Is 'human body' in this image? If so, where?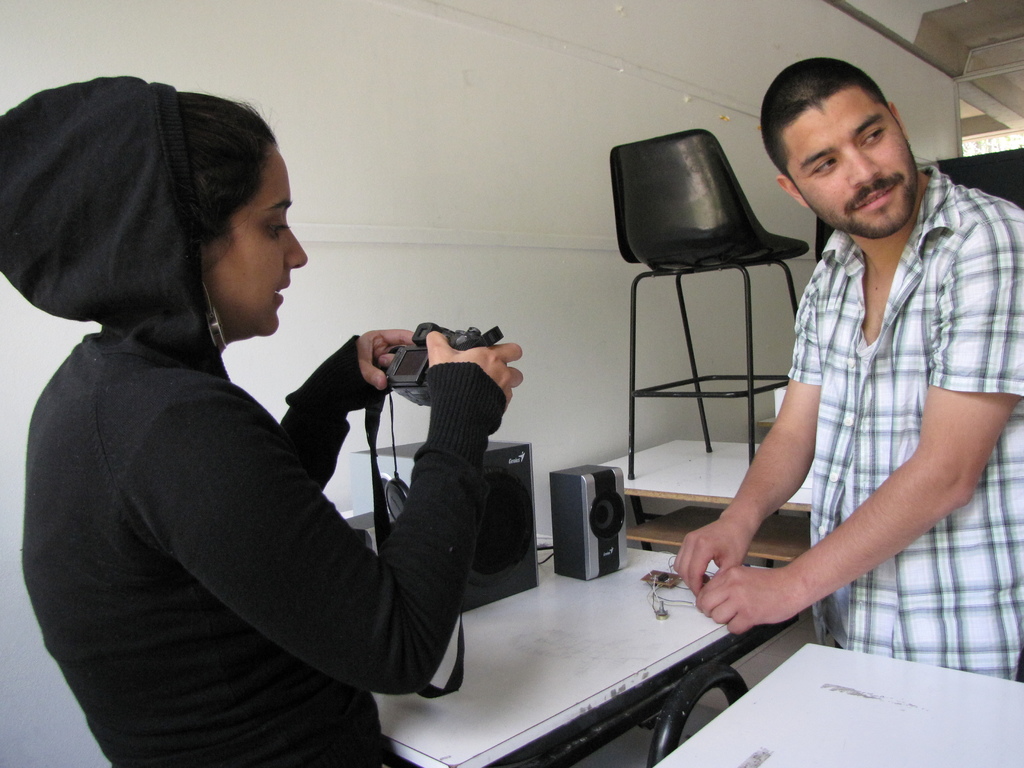
Yes, at 729:67:1003:723.
